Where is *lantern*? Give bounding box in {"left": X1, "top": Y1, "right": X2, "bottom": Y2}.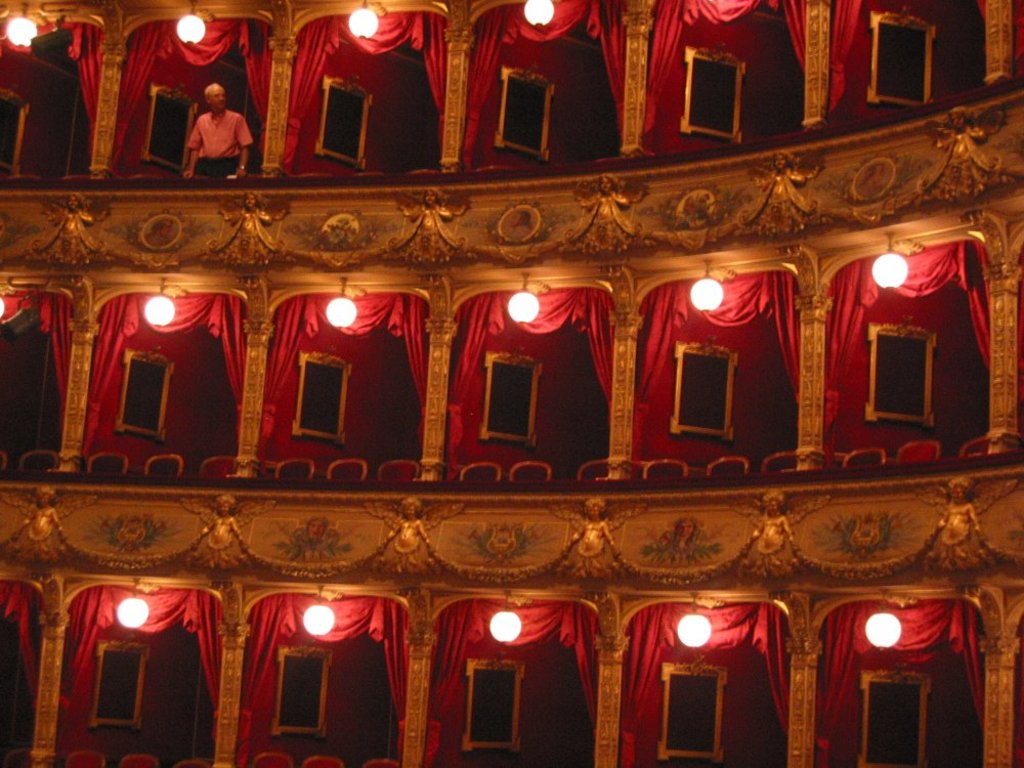
{"left": 874, "top": 224, "right": 906, "bottom": 290}.
